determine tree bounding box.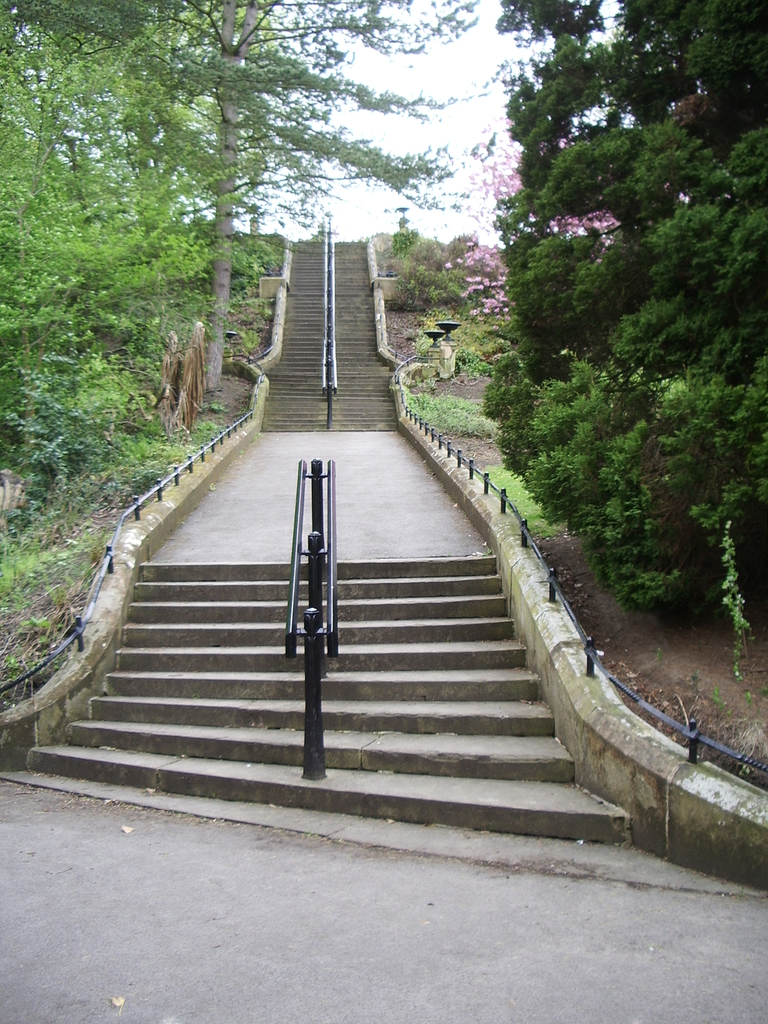
Determined: [482, 0, 767, 624].
